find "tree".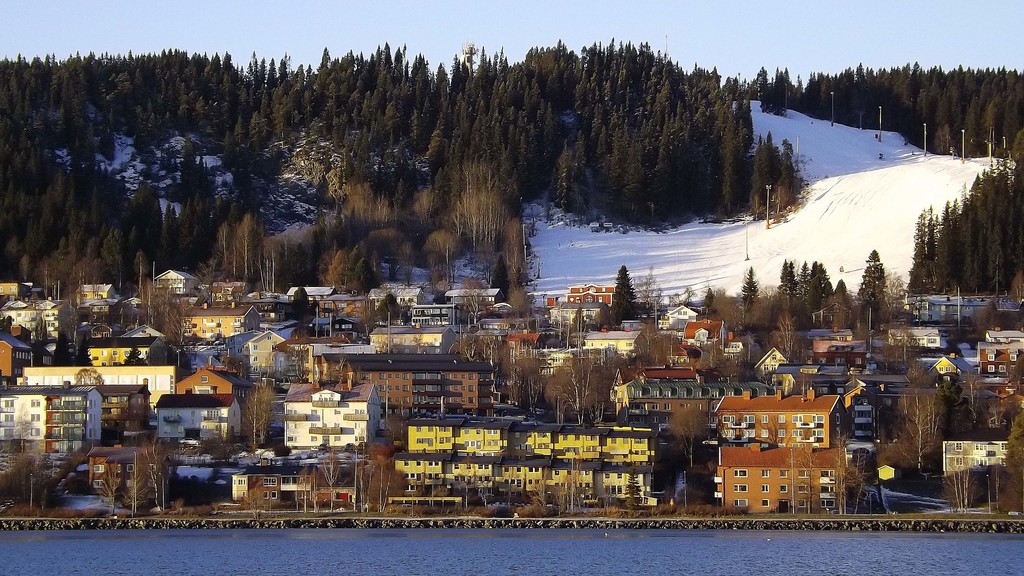
bbox=[94, 123, 118, 161].
